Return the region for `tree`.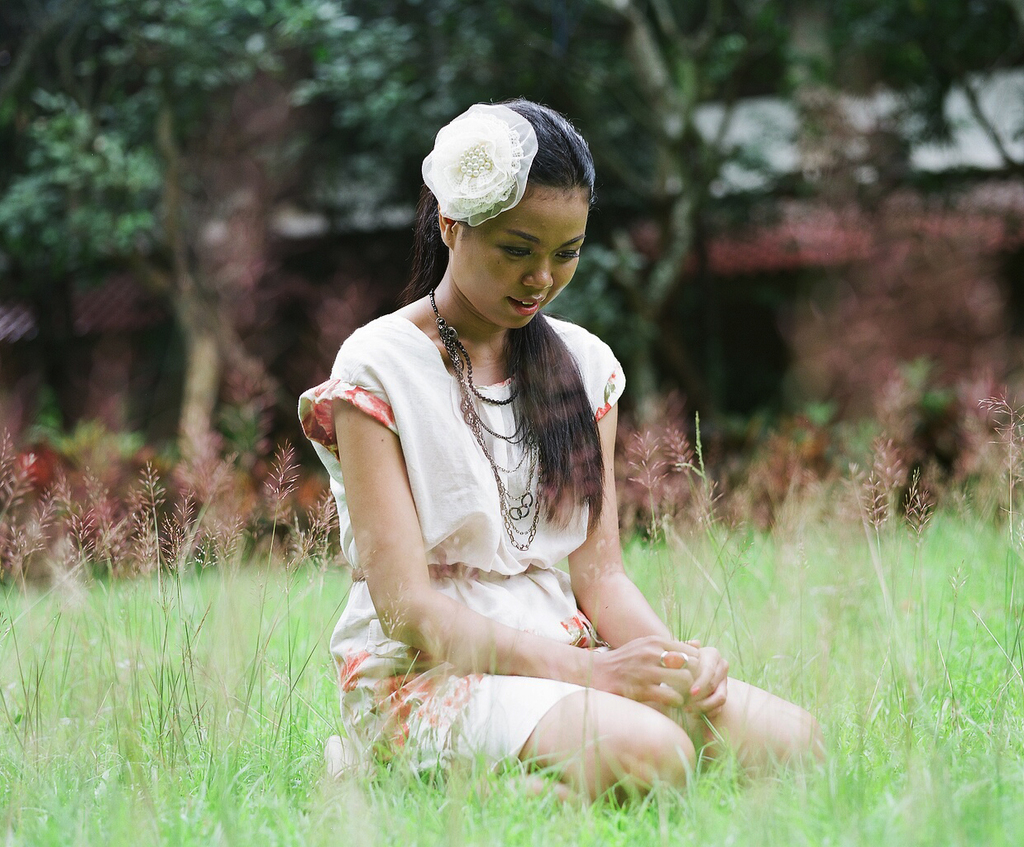
left=0, top=2, right=436, bottom=464.
